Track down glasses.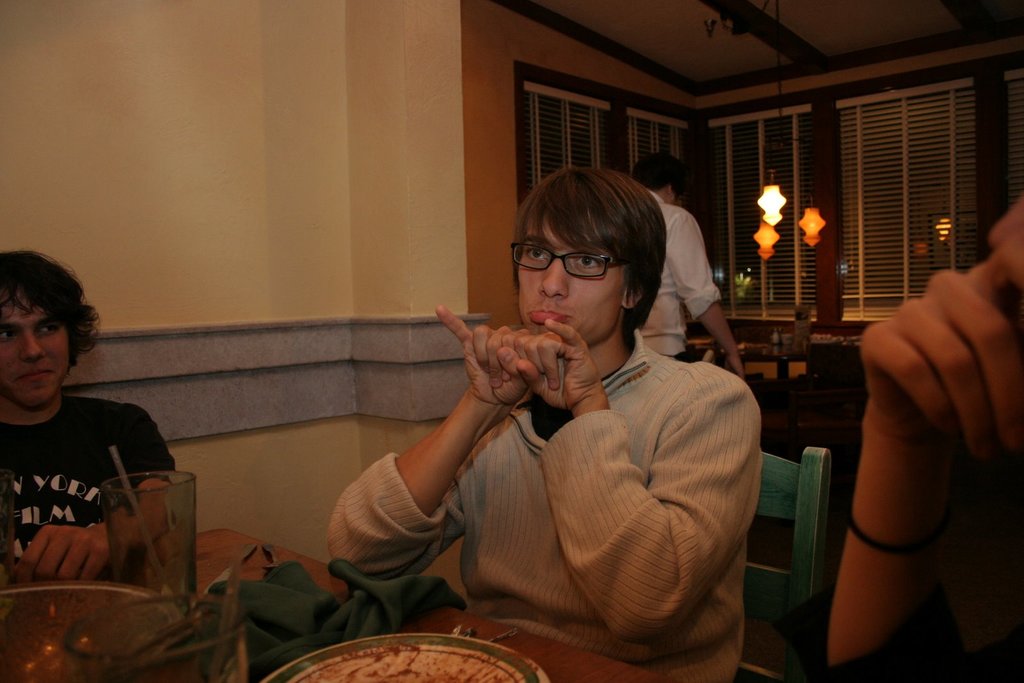
Tracked to (515,243,635,280).
